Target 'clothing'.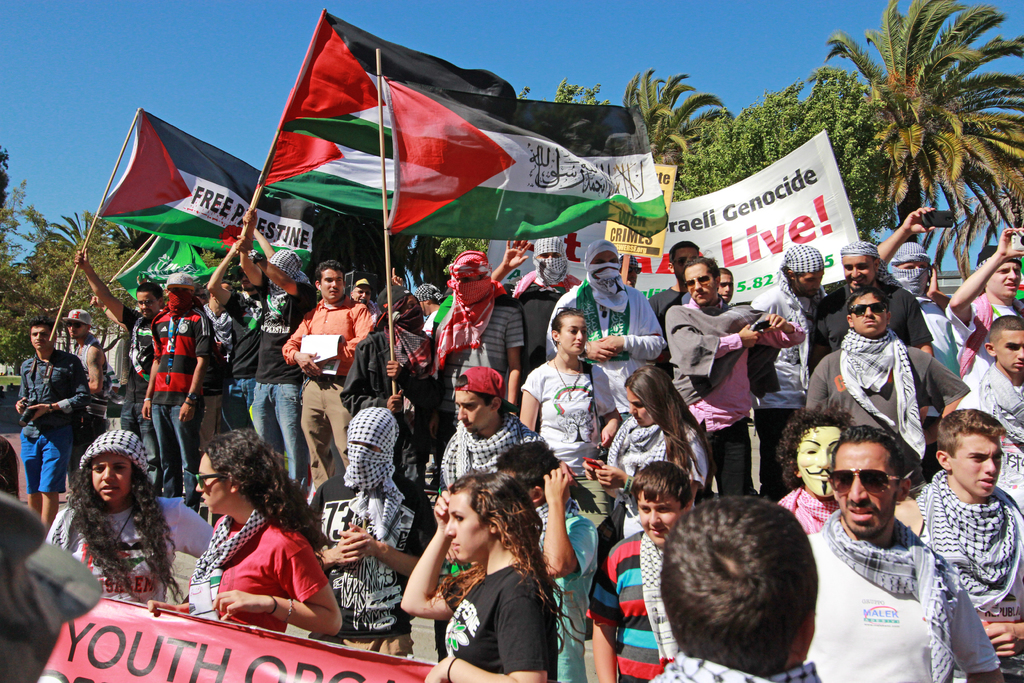
Target region: detection(456, 492, 601, 682).
